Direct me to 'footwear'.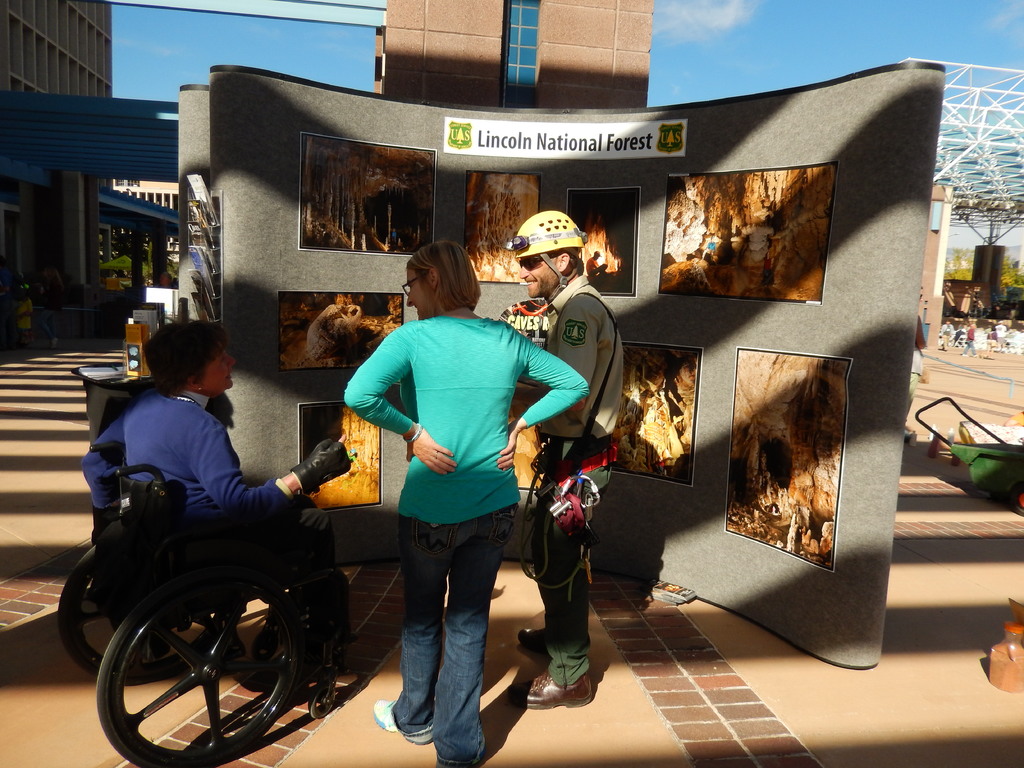
Direction: [532,626,596,729].
